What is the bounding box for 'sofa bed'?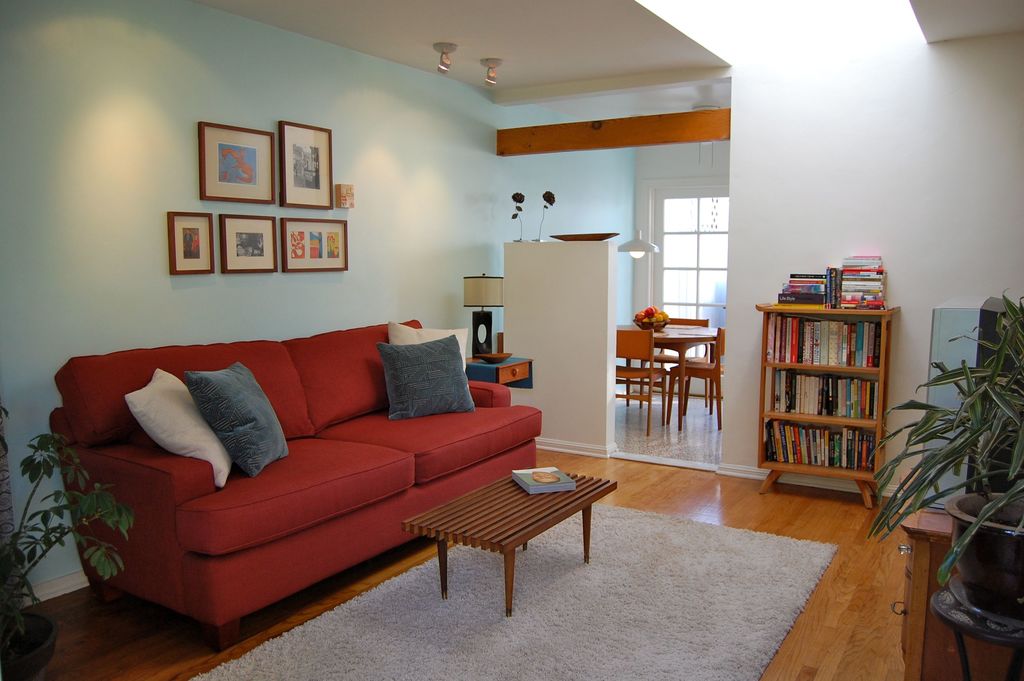
(x1=51, y1=316, x2=545, y2=654).
